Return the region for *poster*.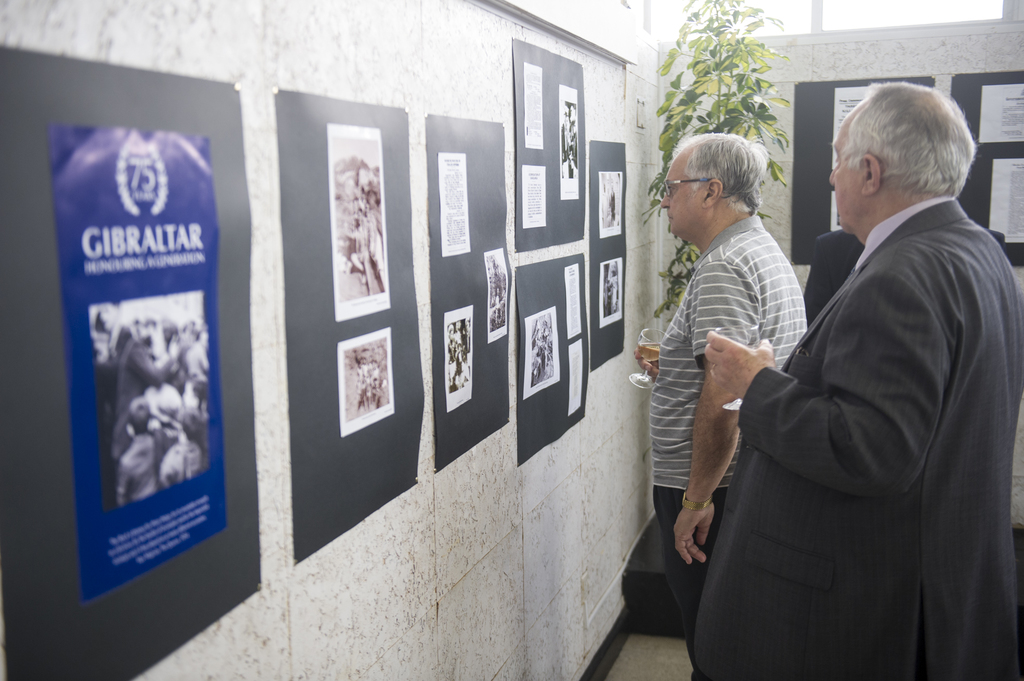
[600, 254, 624, 334].
